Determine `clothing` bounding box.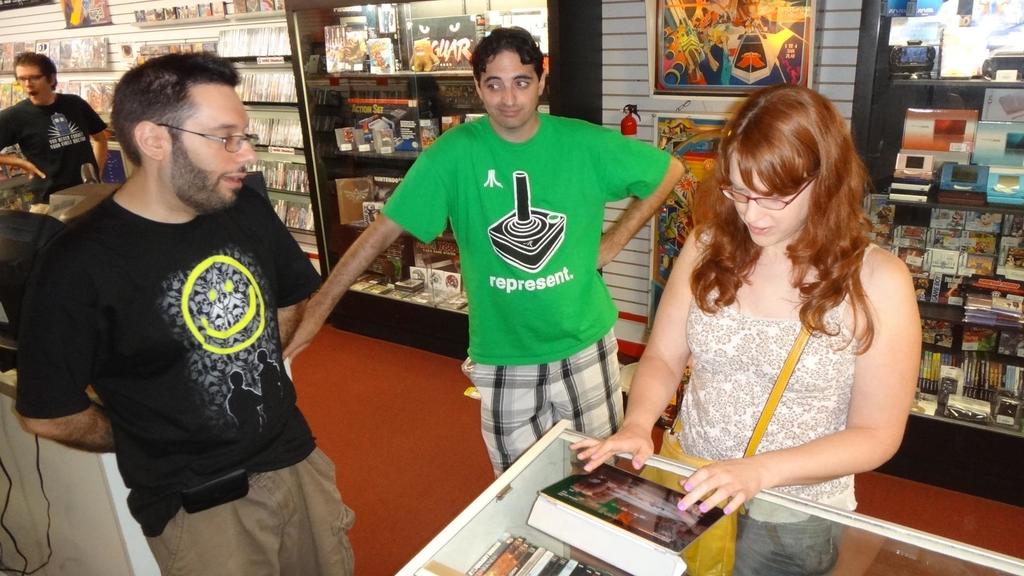
Determined: BBox(664, 225, 860, 574).
